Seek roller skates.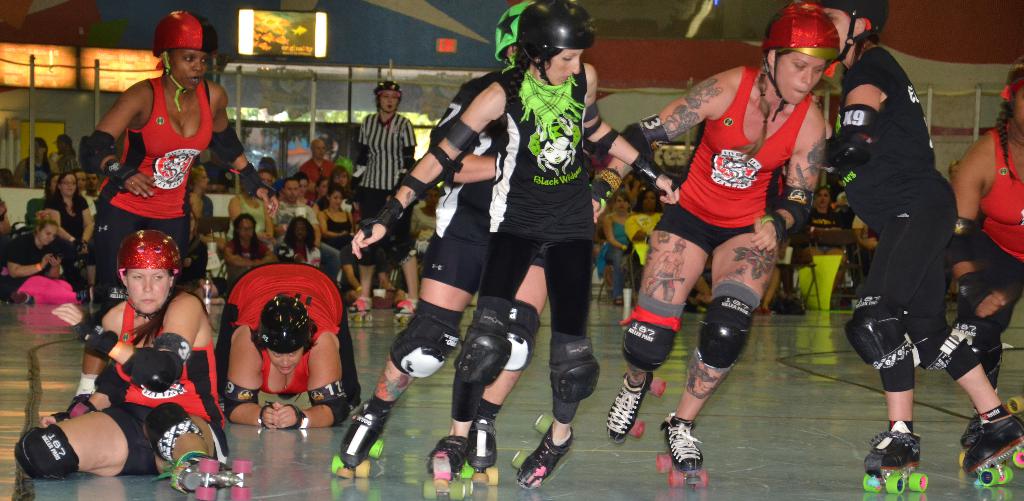
<region>63, 398, 94, 421</region>.
